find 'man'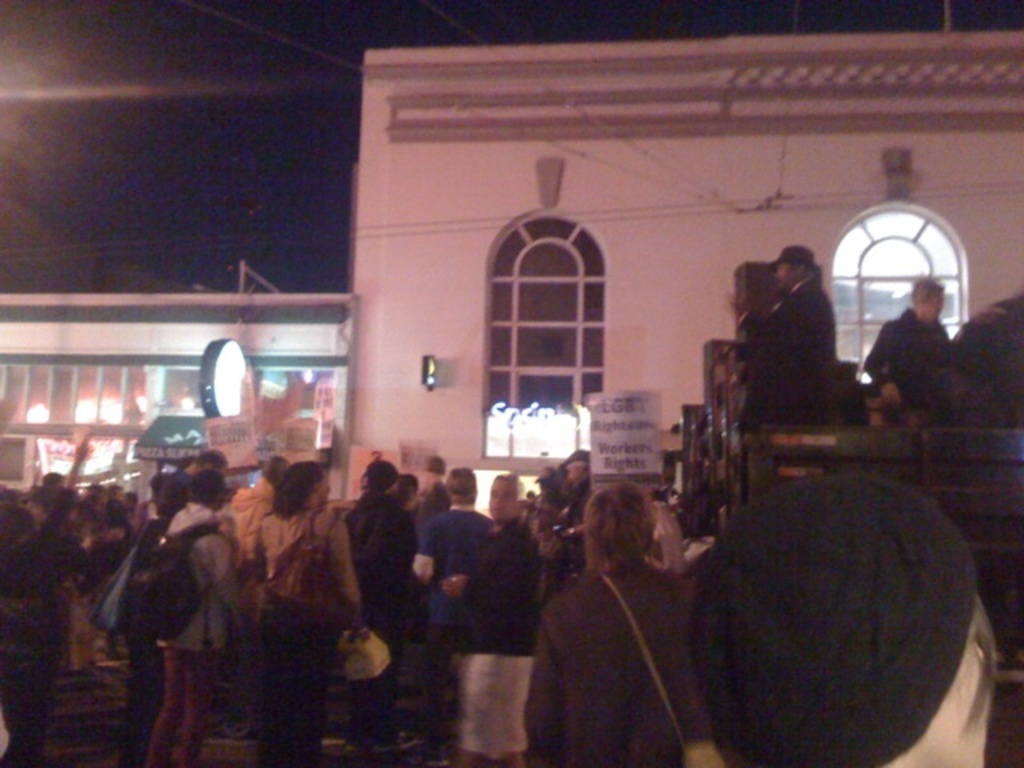
232/451/291/565
